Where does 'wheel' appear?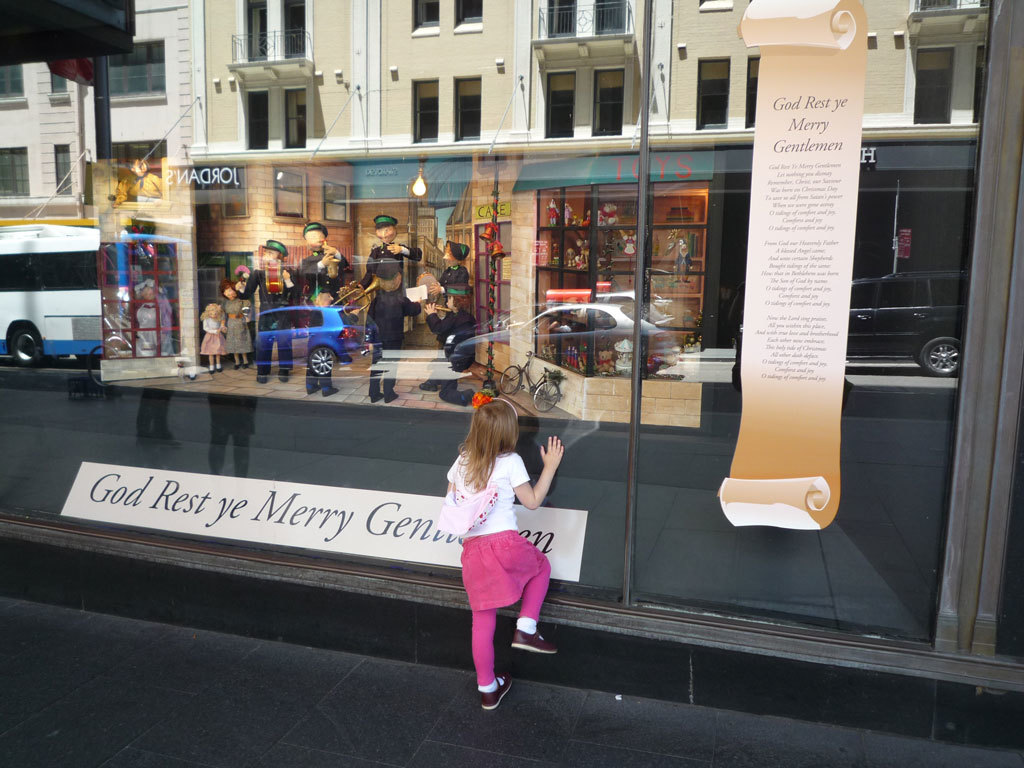
Appears at bbox(502, 364, 520, 395).
